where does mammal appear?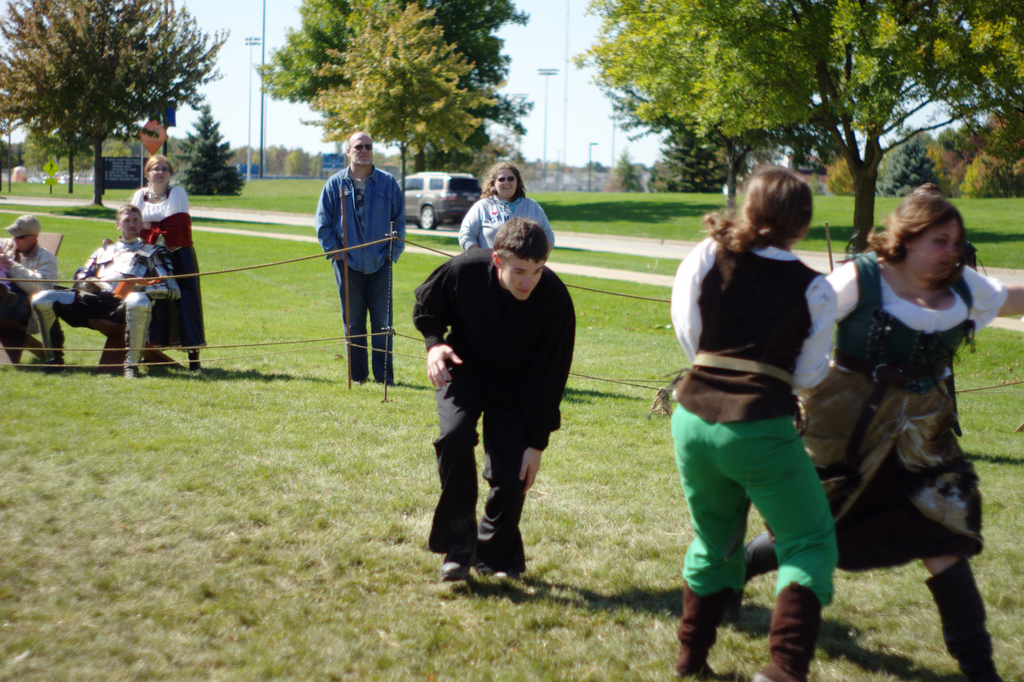
Appears at bbox=(456, 156, 556, 263).
